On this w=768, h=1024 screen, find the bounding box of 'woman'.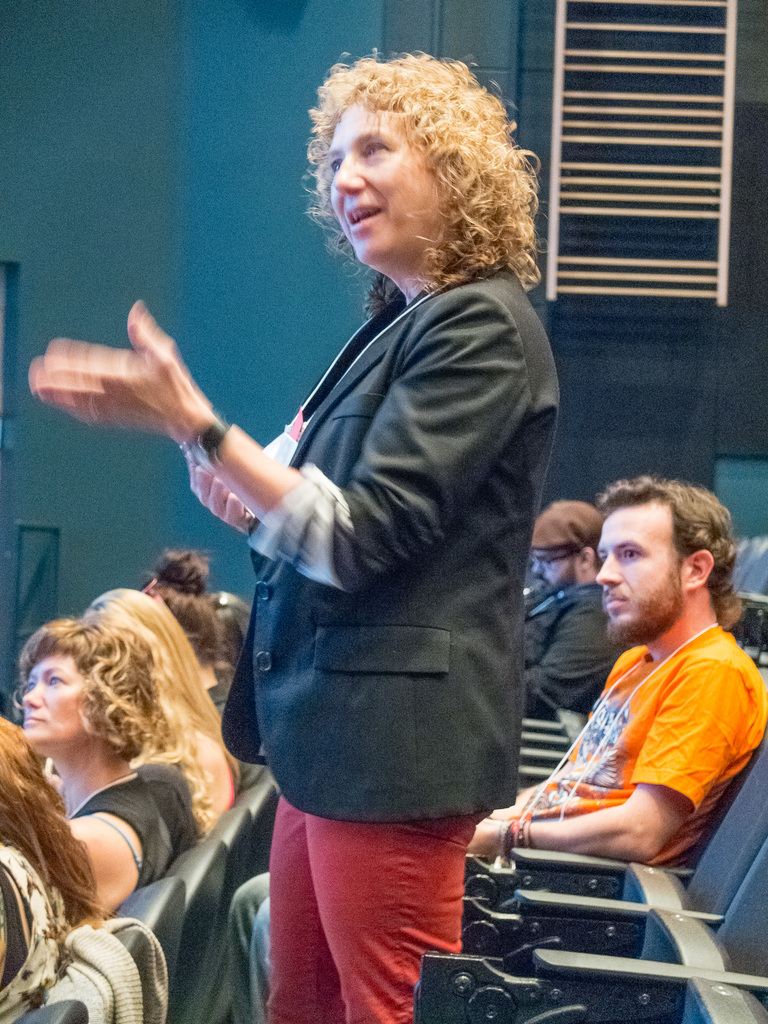
Bounding box: 12 617 206 932.
